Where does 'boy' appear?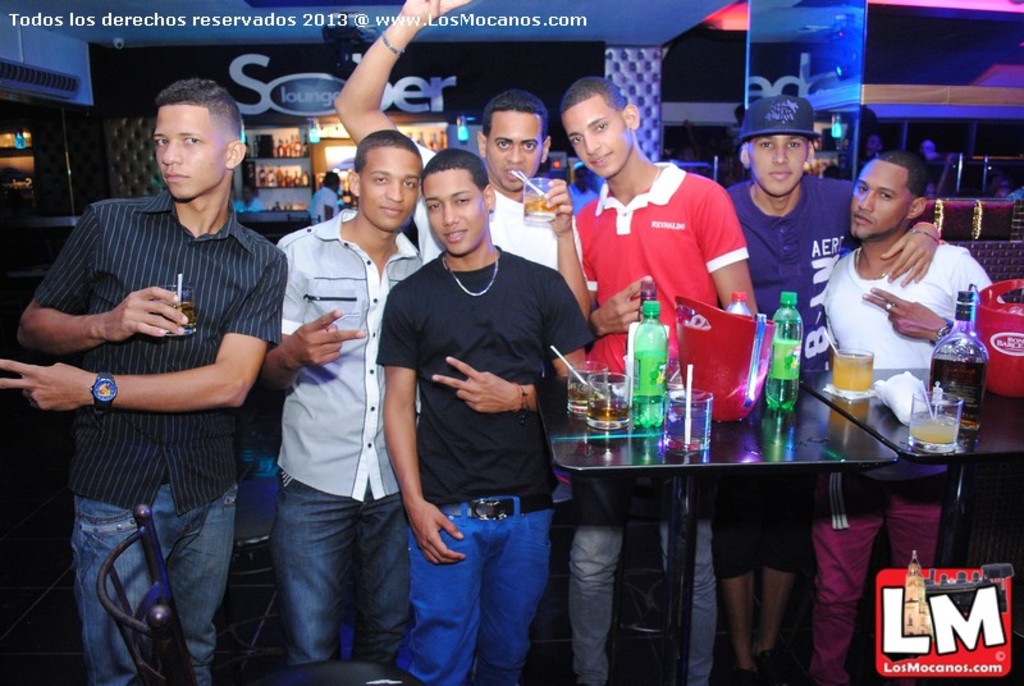
Appears at <box>347,173,588,672</box>.
